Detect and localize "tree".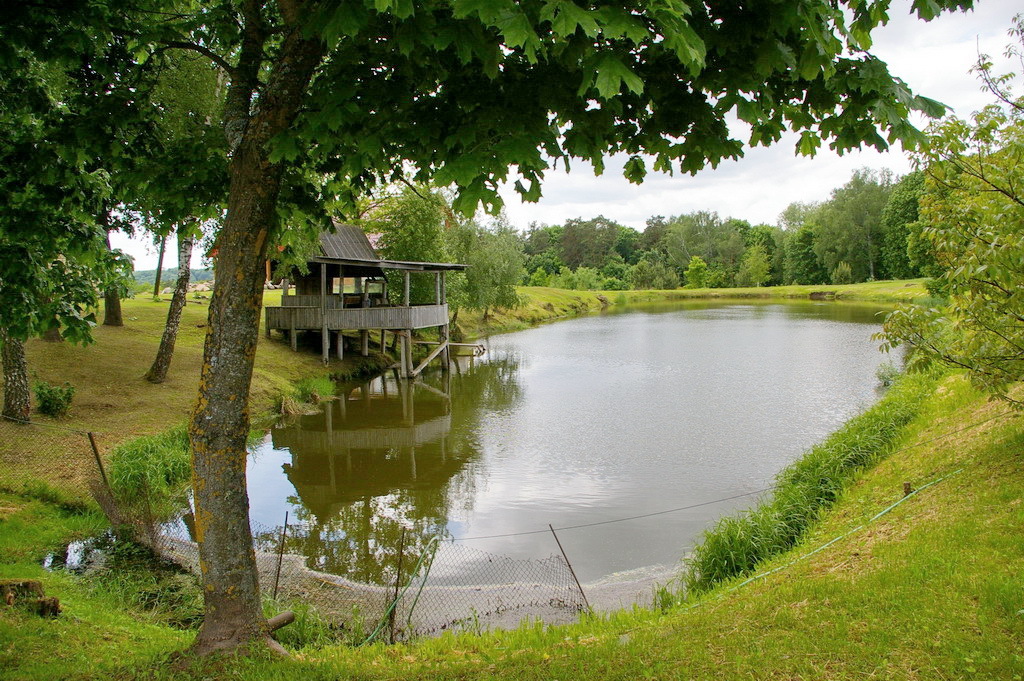
Localized at box=[0, 0, 132, 416].
